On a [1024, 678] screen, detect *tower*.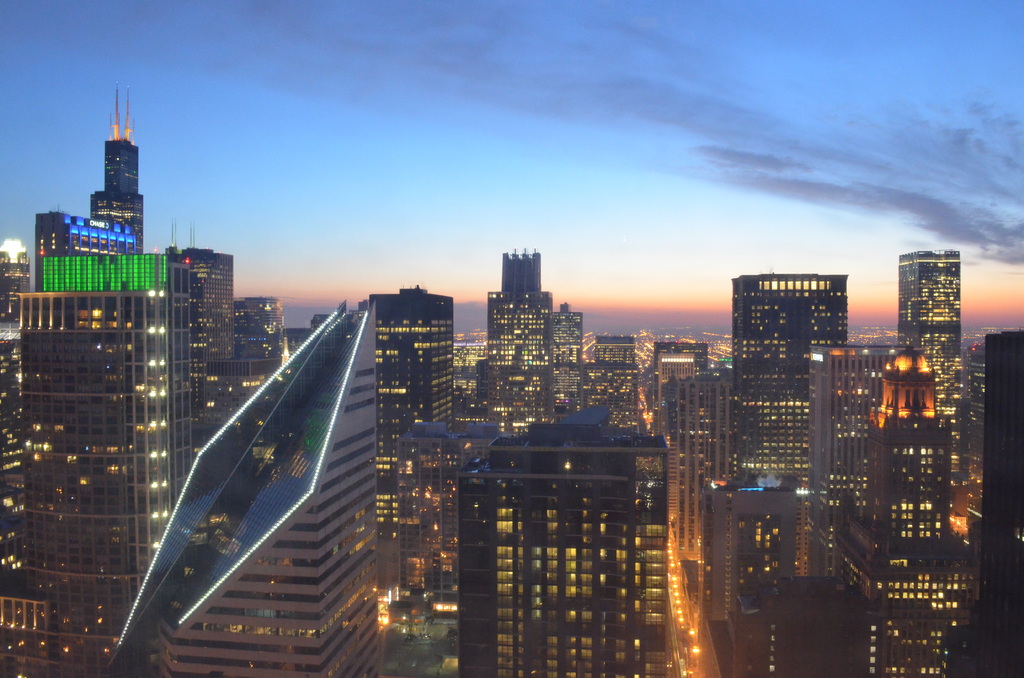
[left=163, top=242, right=233, bottom=453].
